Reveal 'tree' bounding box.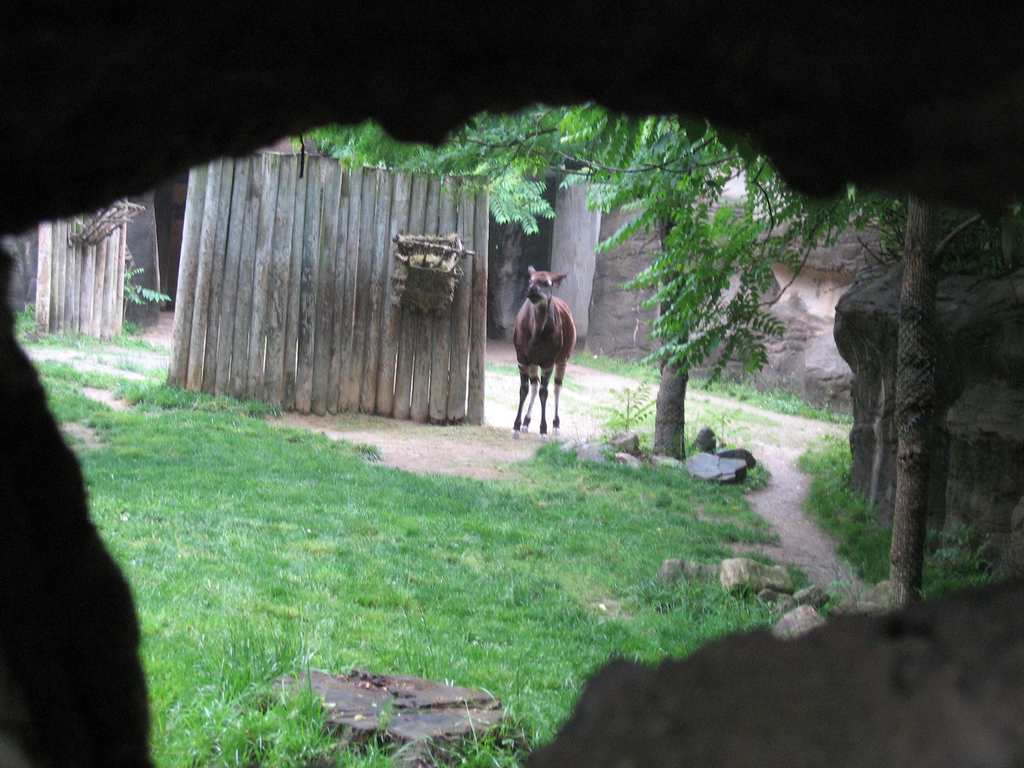
Revealed: 291/93/903/460.
